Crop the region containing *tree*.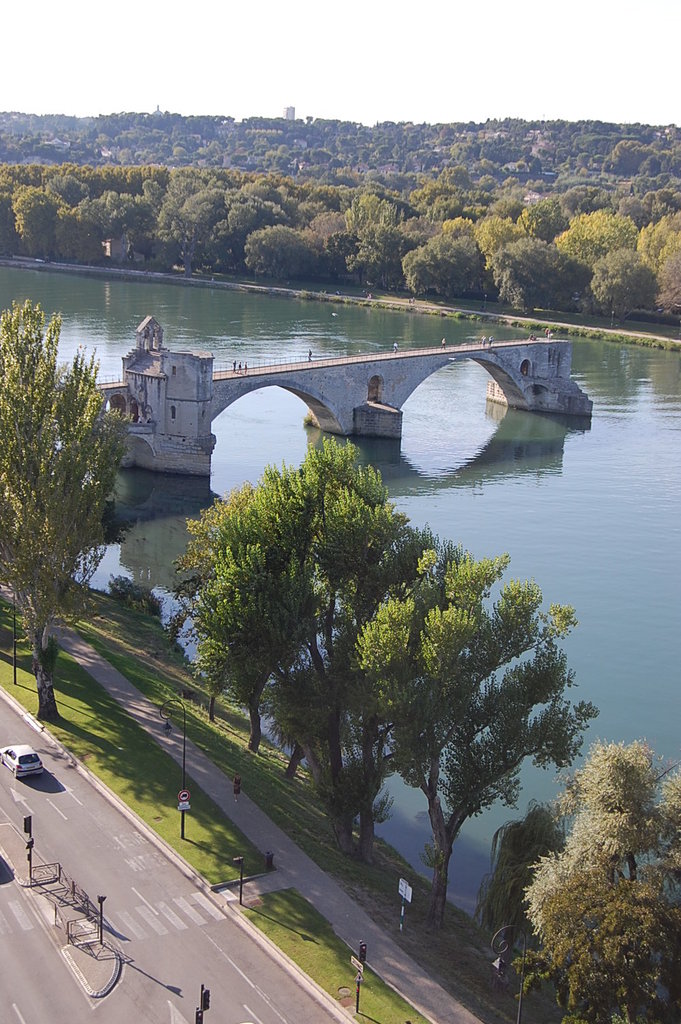
Crop region: bbox=[172, 429, 468, 805].
